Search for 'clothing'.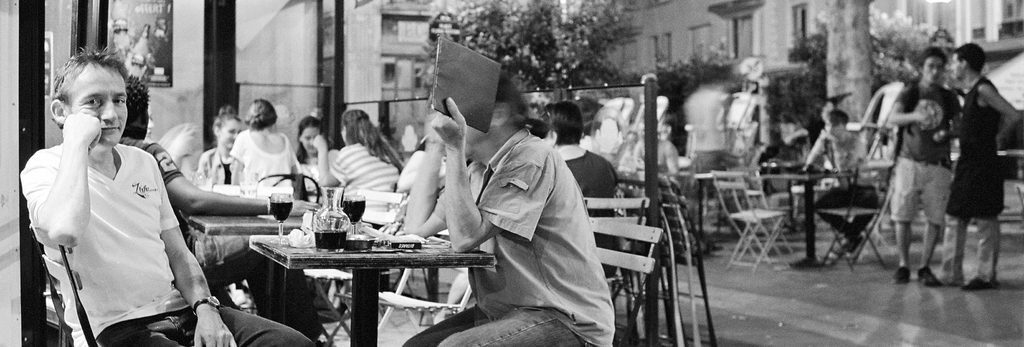
Found at (803, 106, 865, 253).
